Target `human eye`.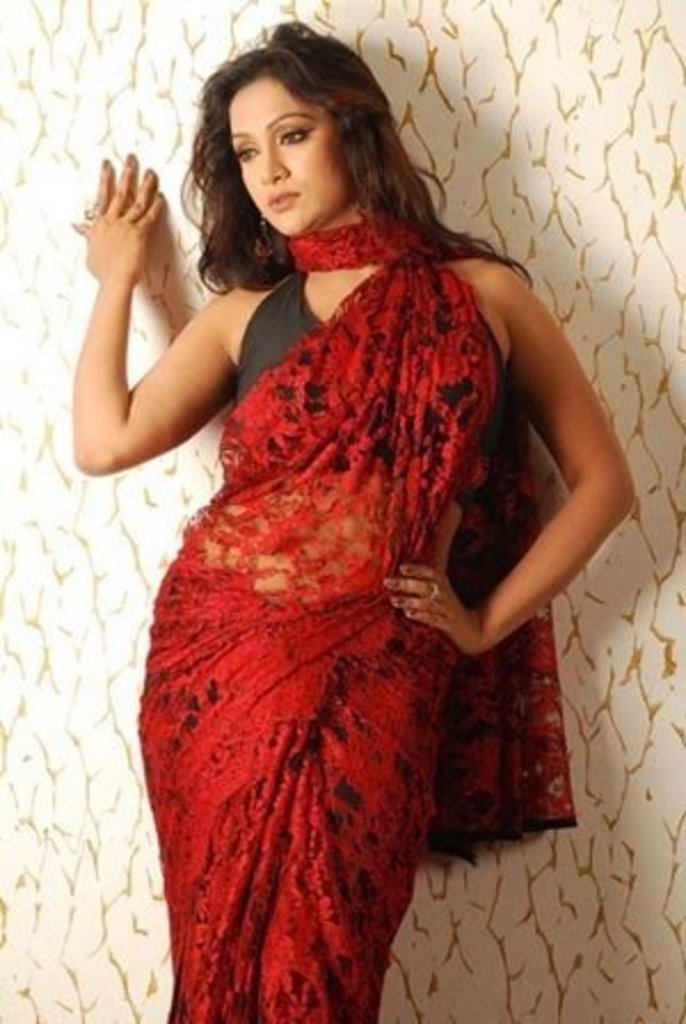
Target region: 272 119 316 146.
